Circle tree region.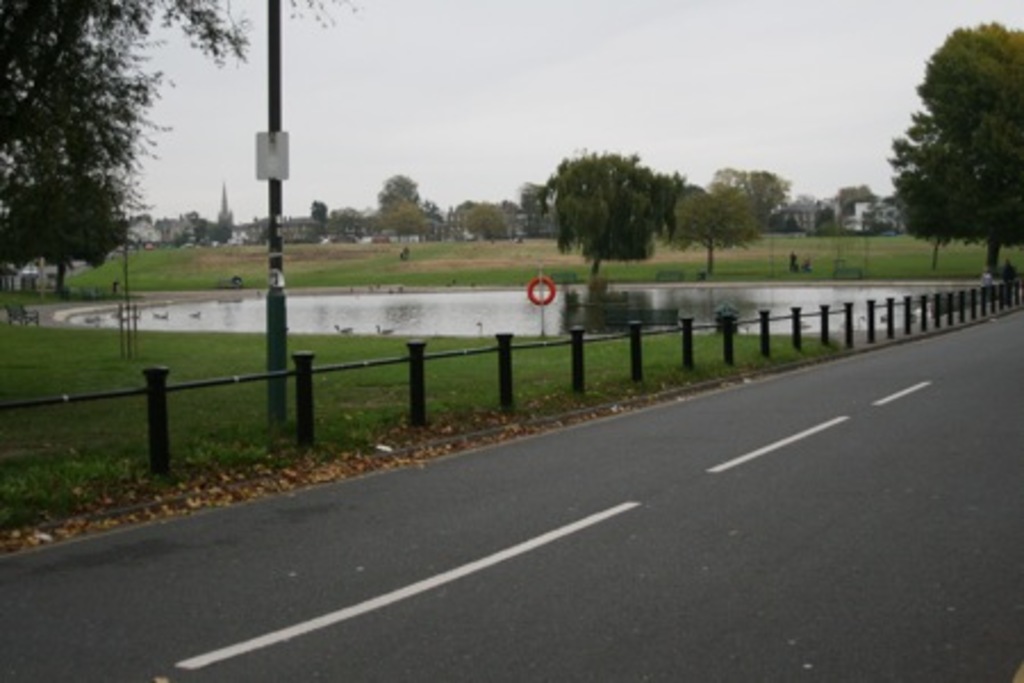
Region: 894/11/1015/273.
